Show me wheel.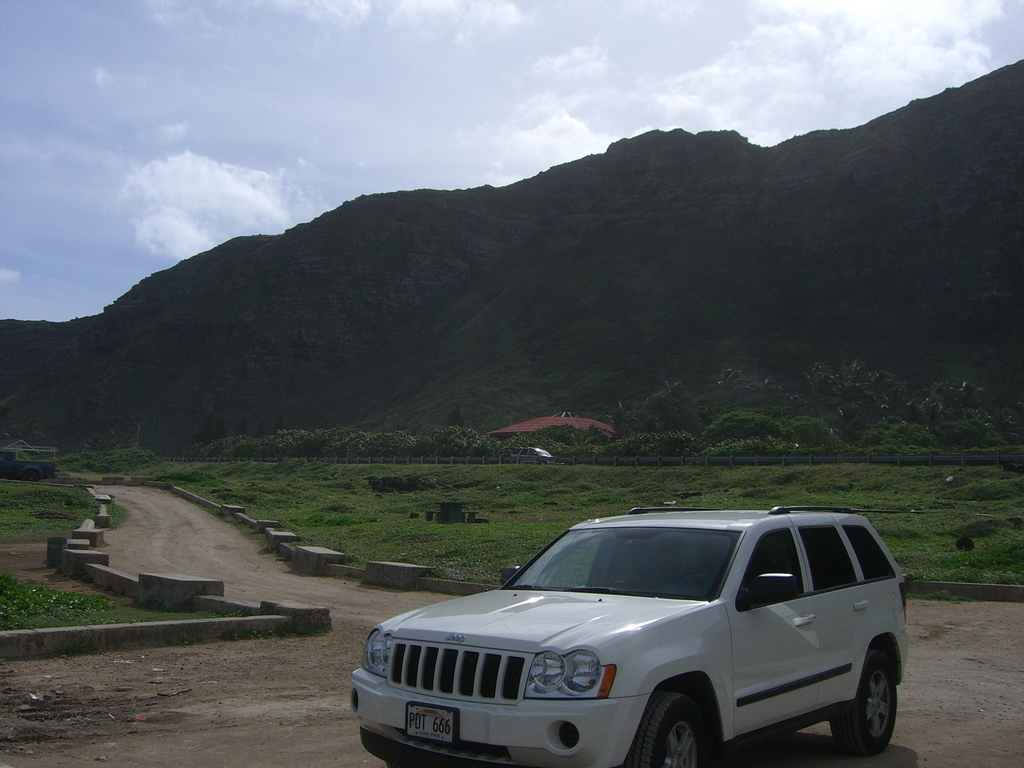
wheel is here: (left=680, top=572, right=714, bottom=591).
